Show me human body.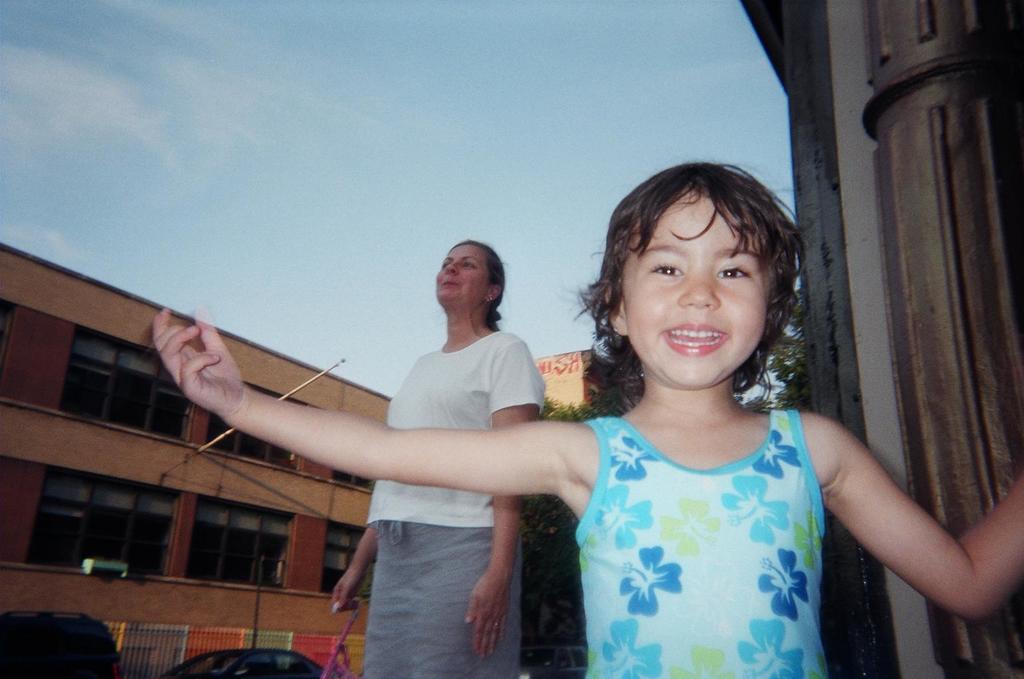
human body is here: 328/239/547/678.
